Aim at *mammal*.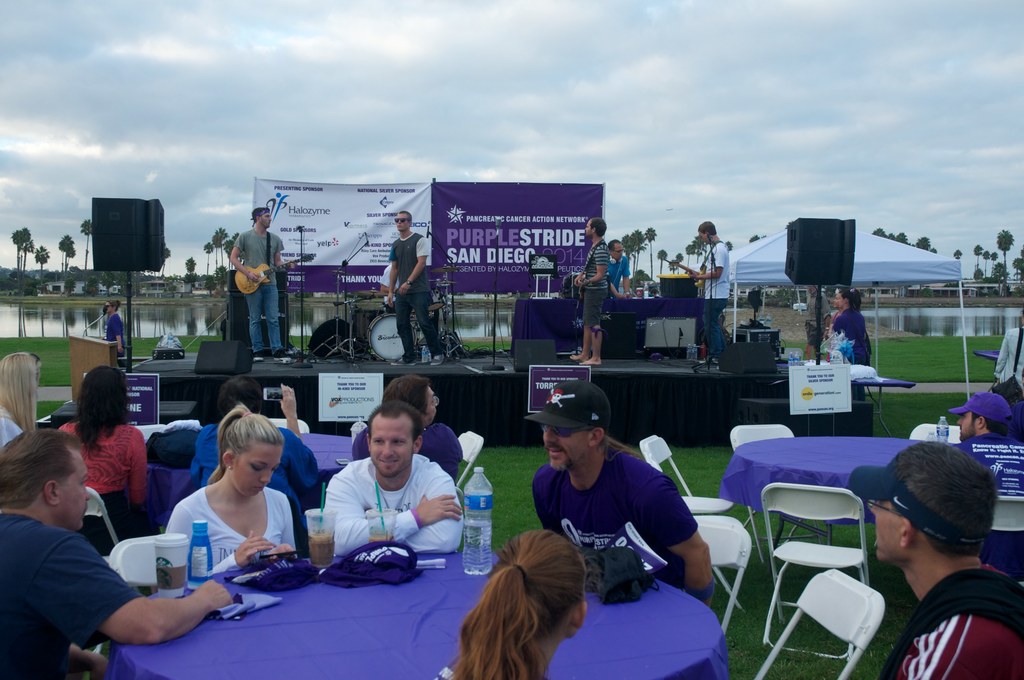
Aimed at 946:394:1023:499.
